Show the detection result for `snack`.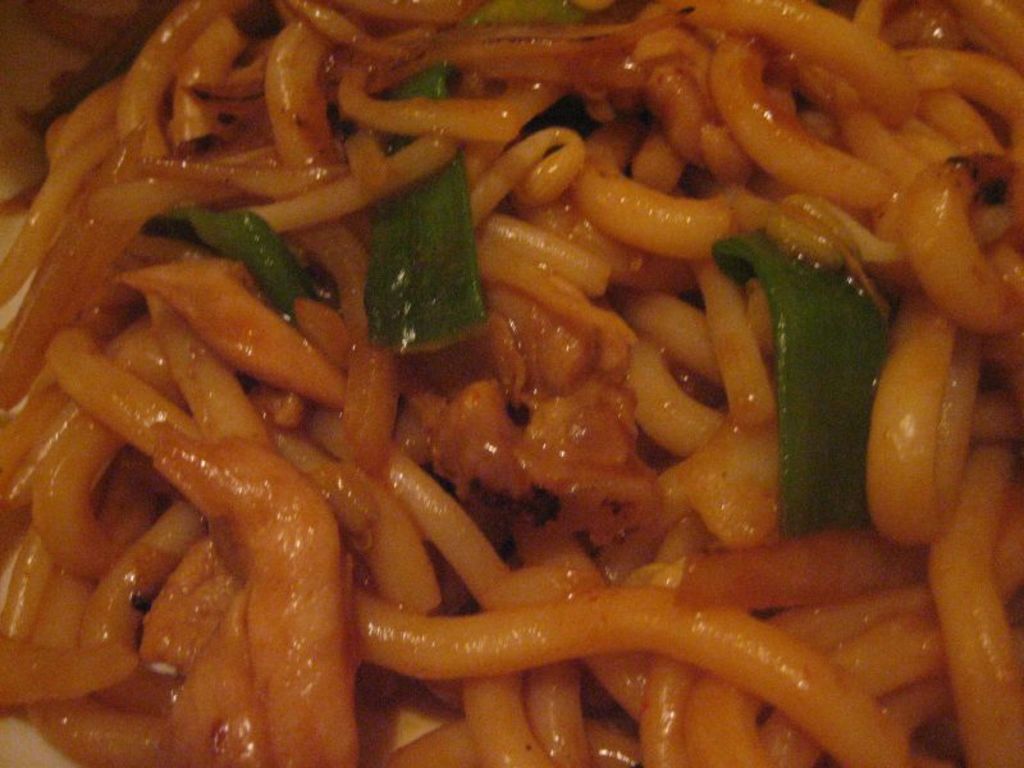
box(15, 24, 1023, 767).
